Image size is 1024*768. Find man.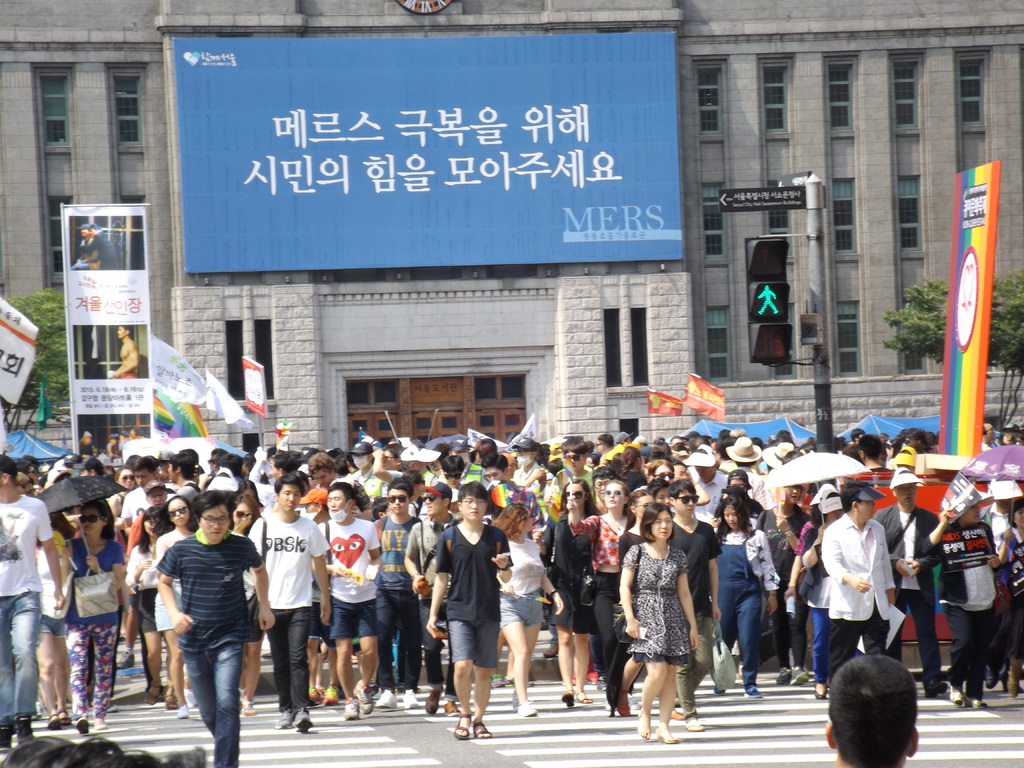
bbox=(980, 421, 993, 454).
